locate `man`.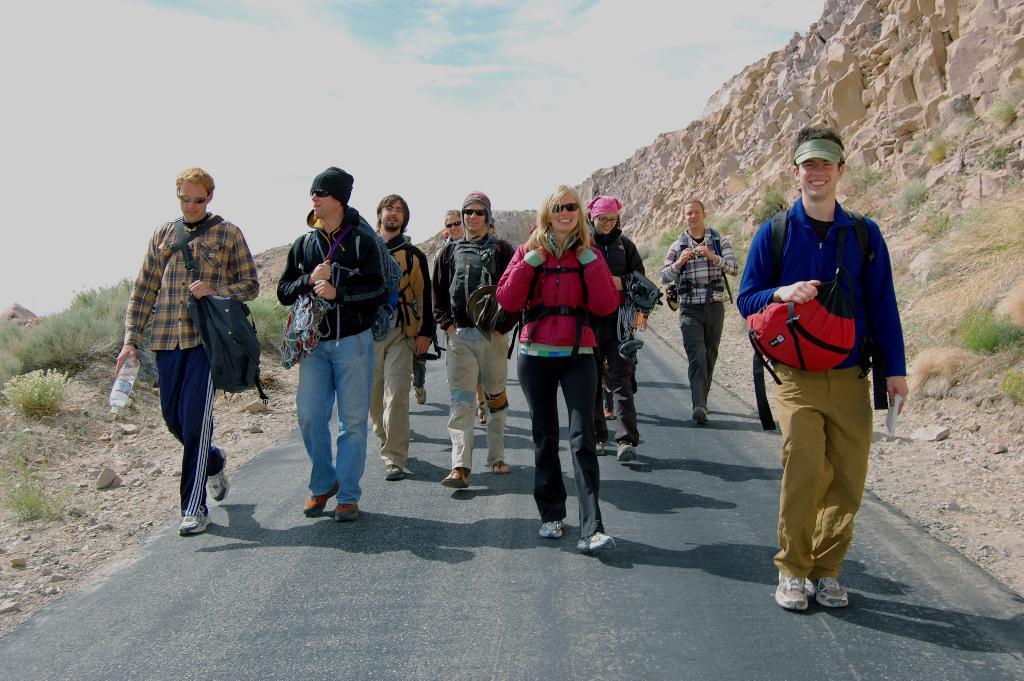
Bounding box: [368, 179, 433, 484].
